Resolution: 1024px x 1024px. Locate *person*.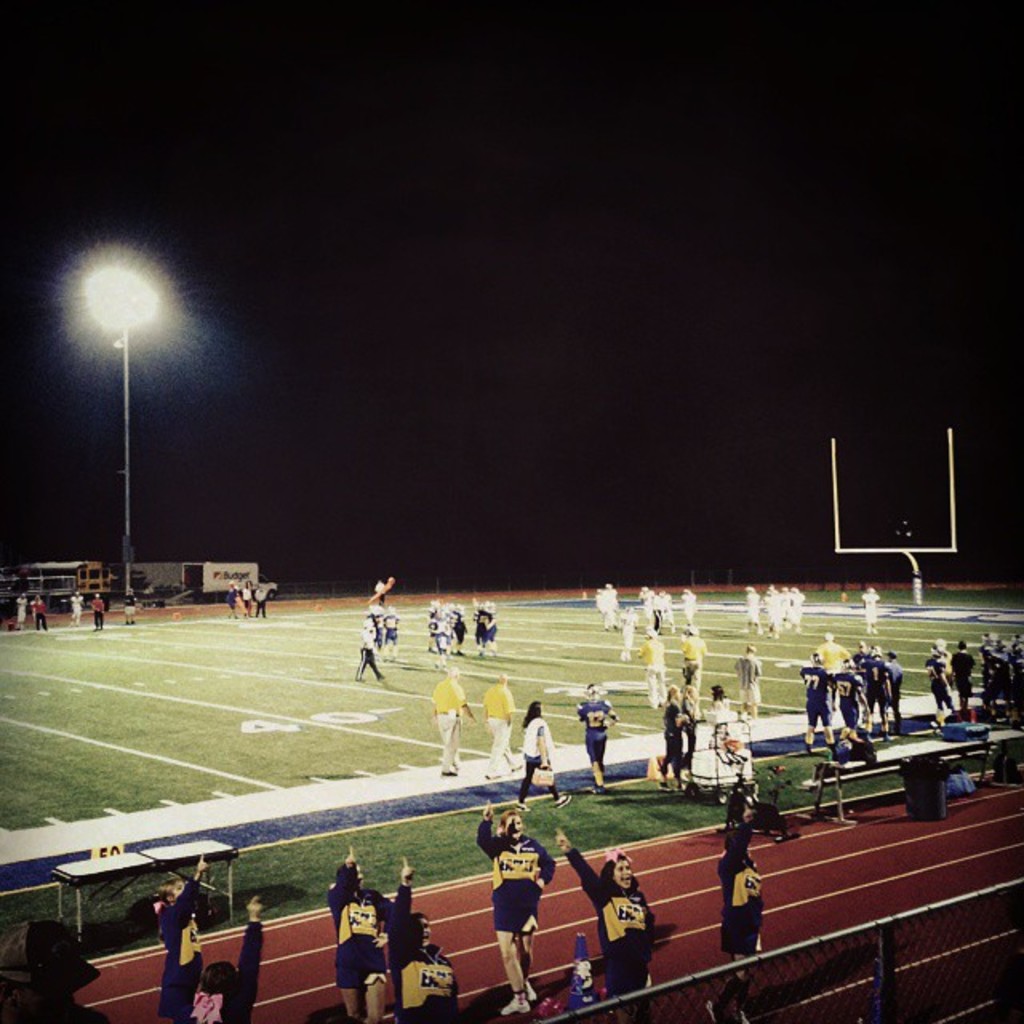
bbox(739, 643, 763, 725).
